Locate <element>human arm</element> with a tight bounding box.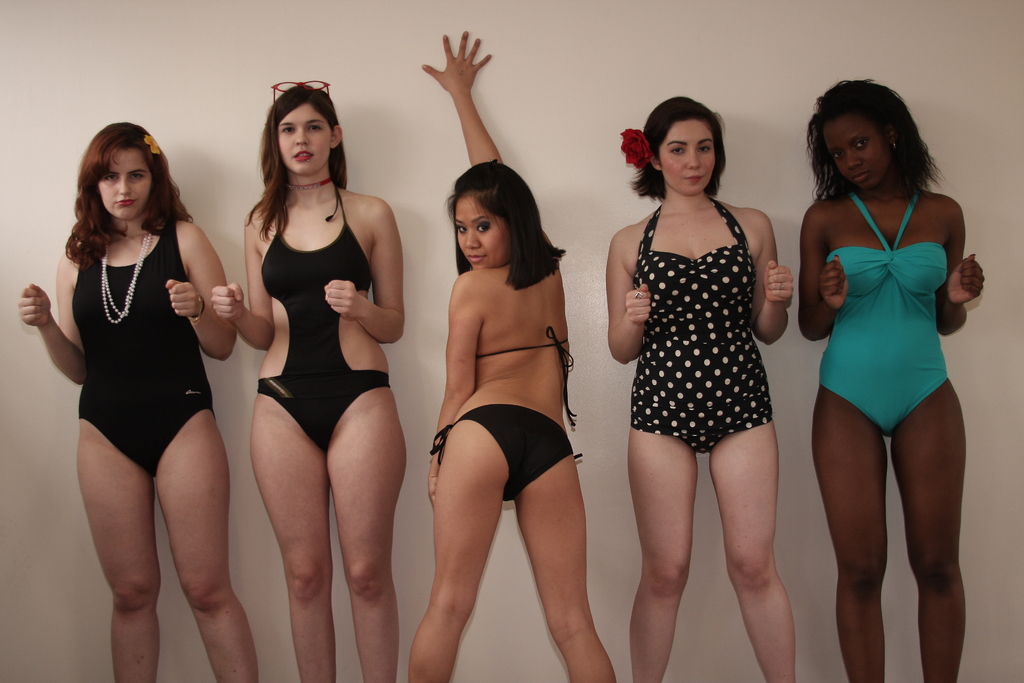
x1=210, y1=208, x2=276, y2=357.
